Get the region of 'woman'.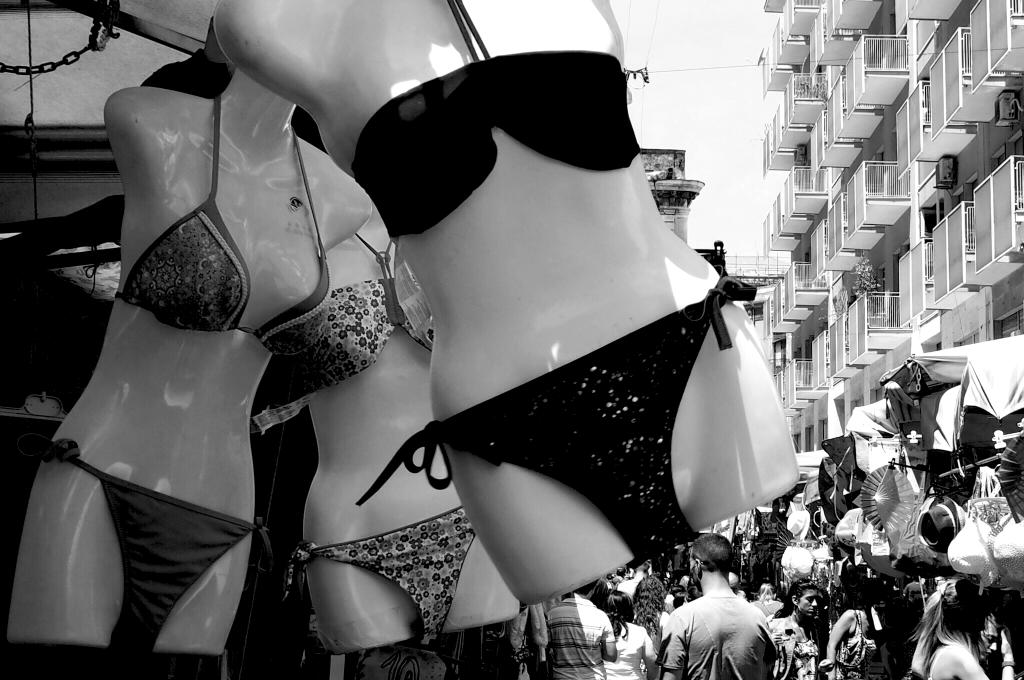
locate(6, 67, 366, 659).
